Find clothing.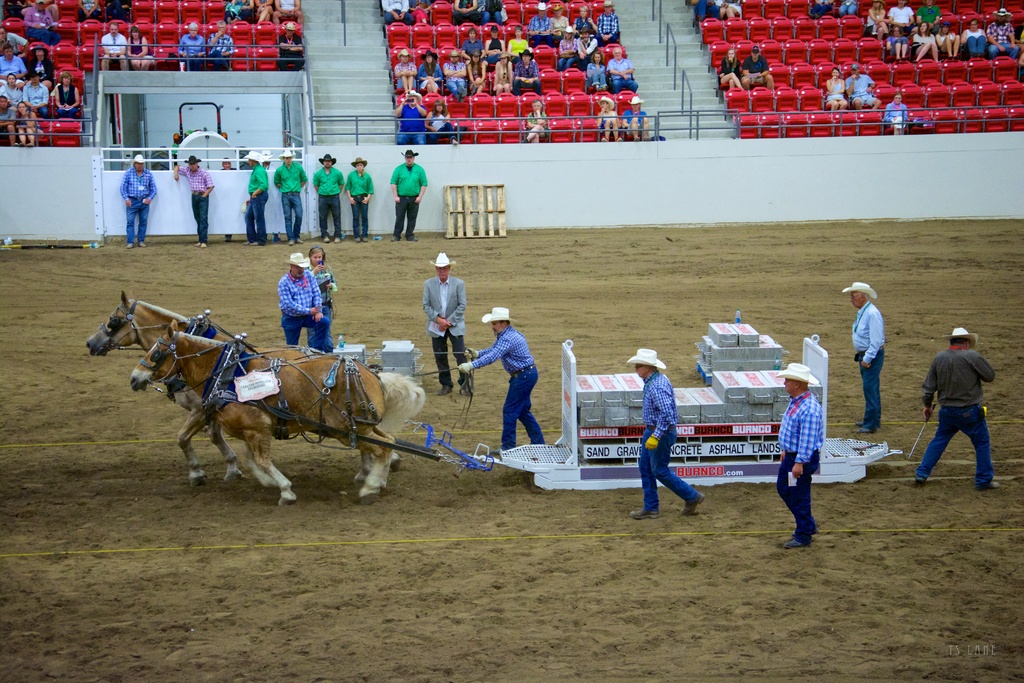
locate(314, 165, 342, 237).
